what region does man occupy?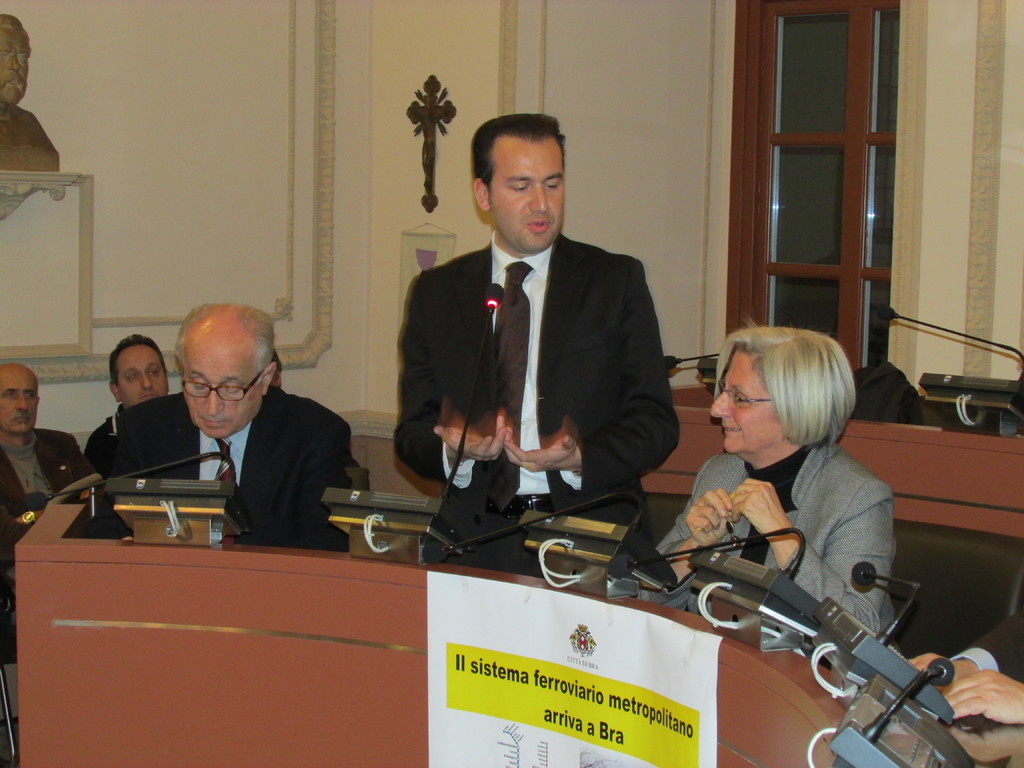
116:306:354:547.
